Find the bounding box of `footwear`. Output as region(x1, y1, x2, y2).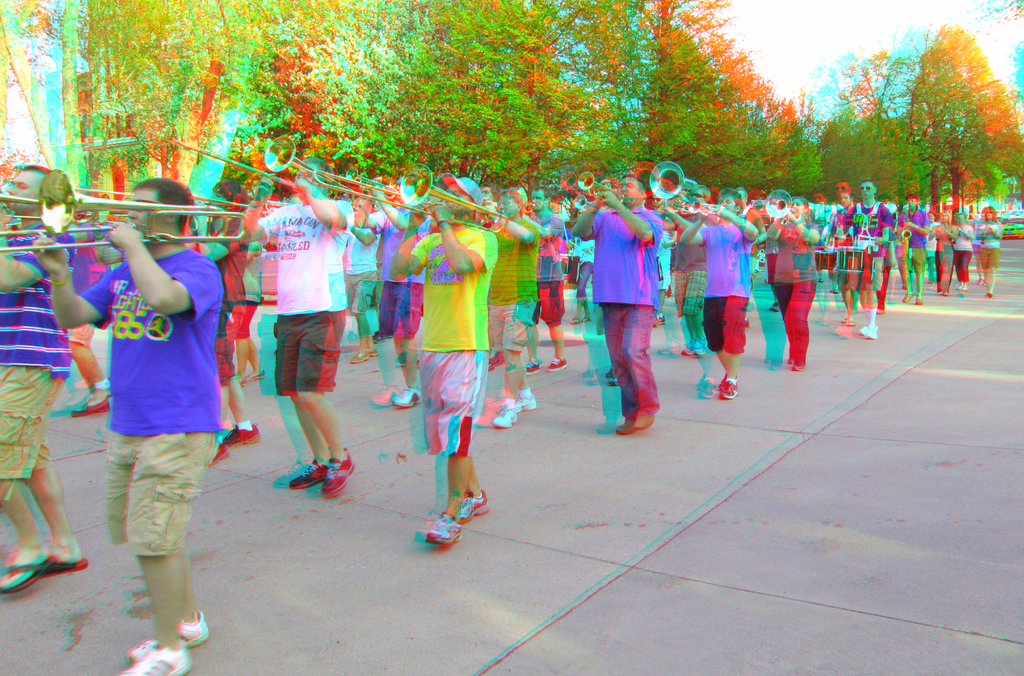
region(492, 401, 521, 430).
